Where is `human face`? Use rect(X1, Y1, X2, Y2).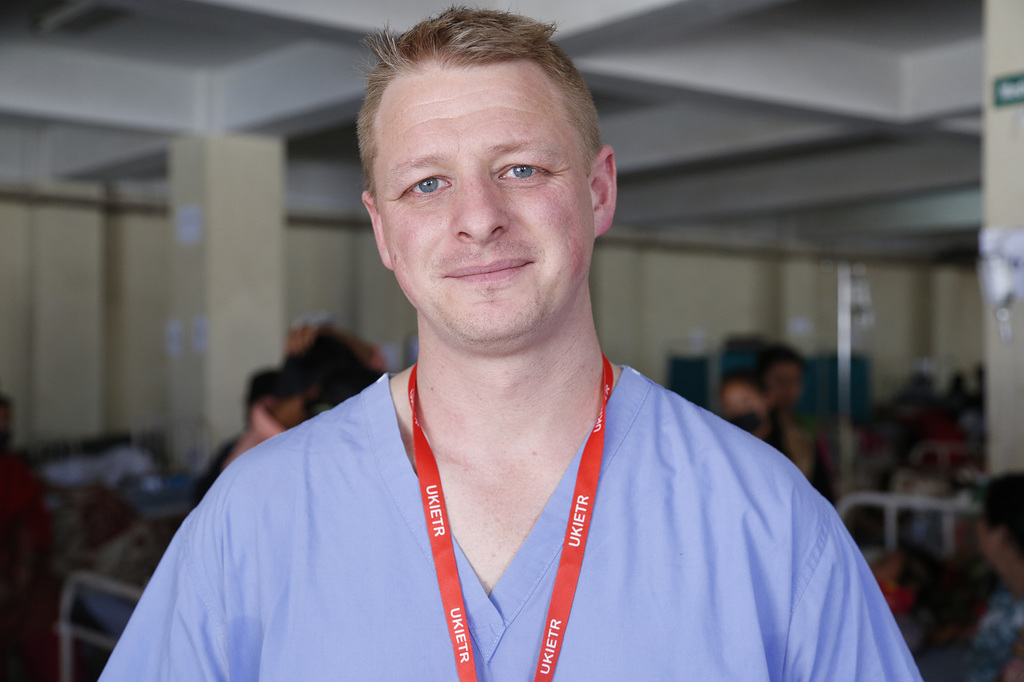
rect(360, 45, 588, 361).
